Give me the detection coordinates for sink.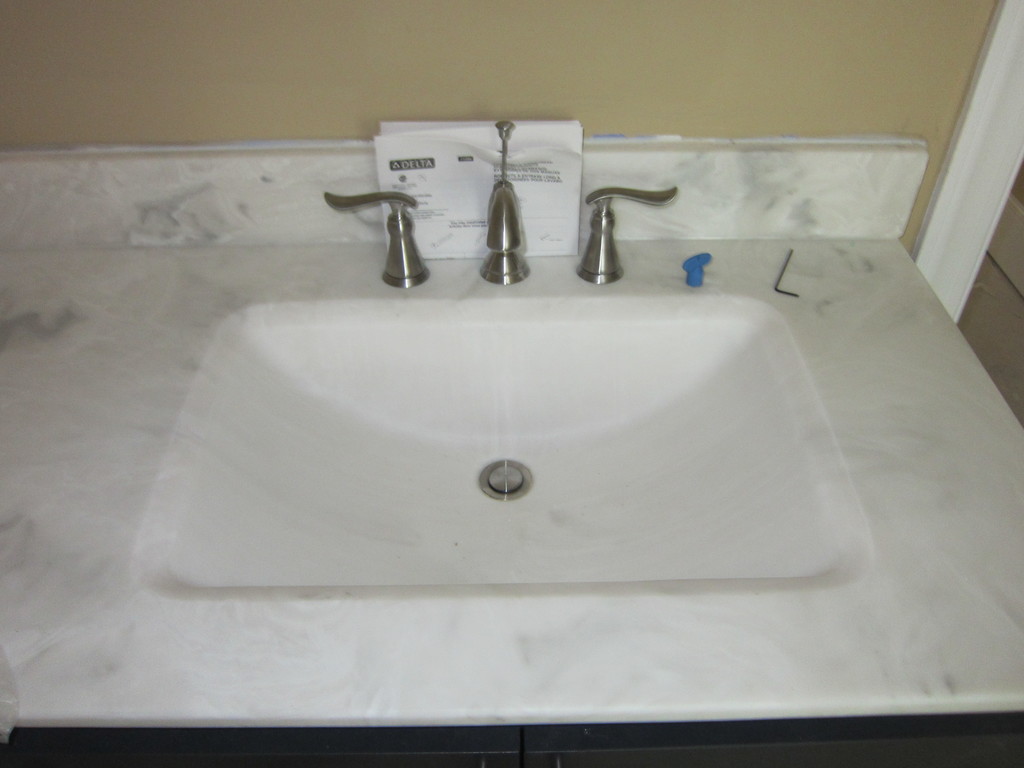
detection(132, 121, 877, 602).
